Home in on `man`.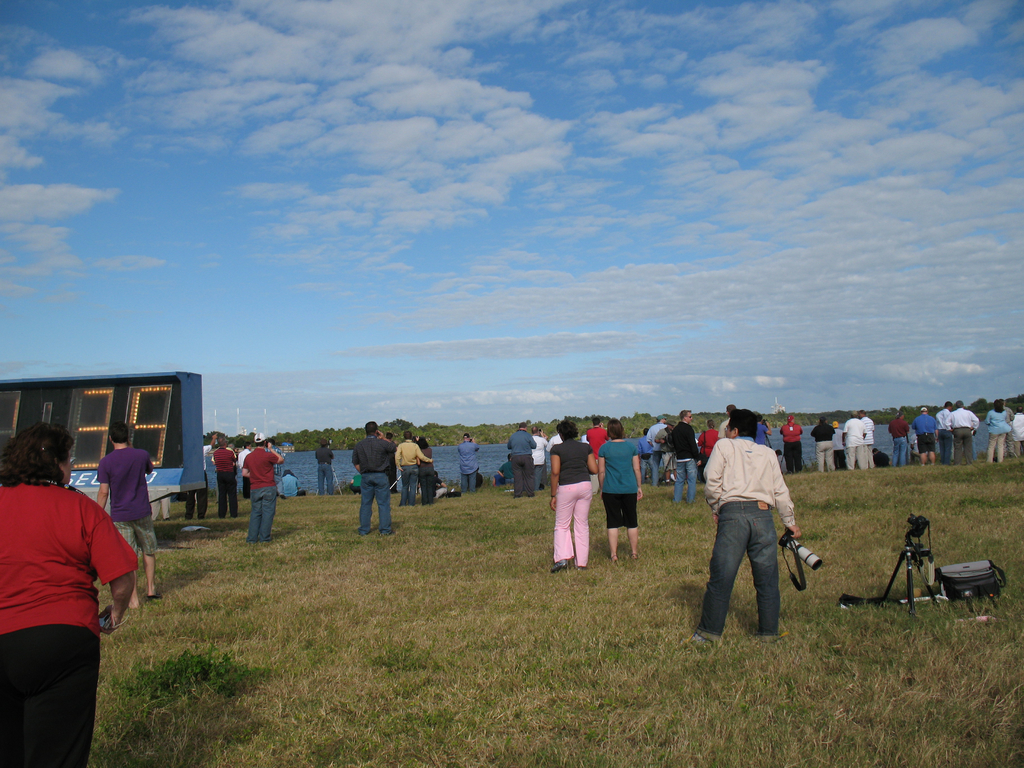
Homed in at locate(811, 416, 837, 472).
